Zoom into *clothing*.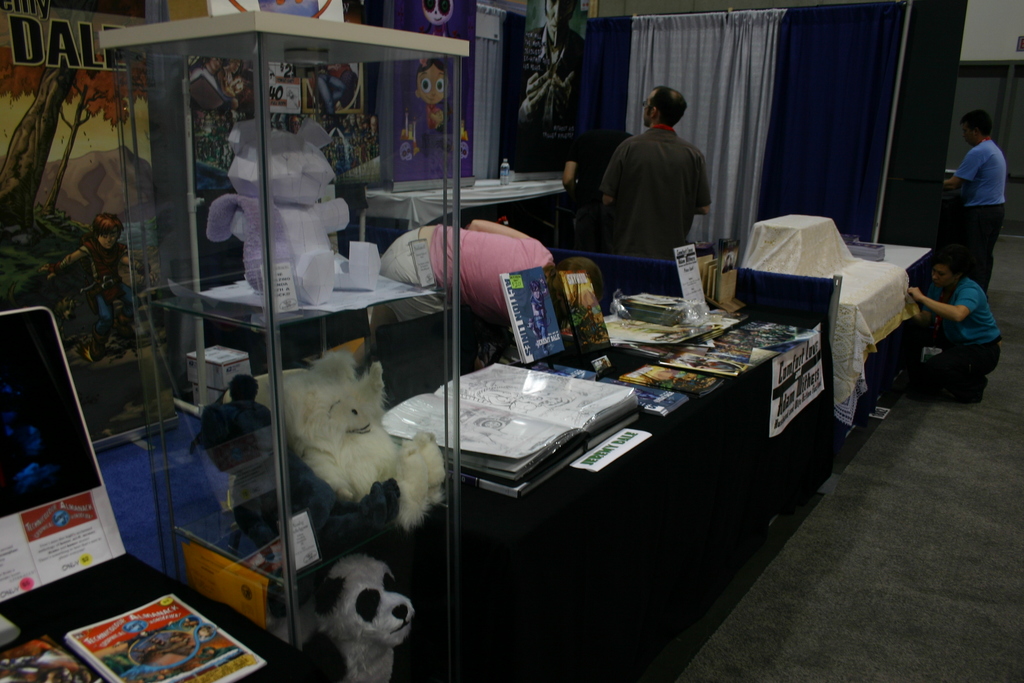
Zoom target: [left=426, top=103, right=452, bottom=131].
